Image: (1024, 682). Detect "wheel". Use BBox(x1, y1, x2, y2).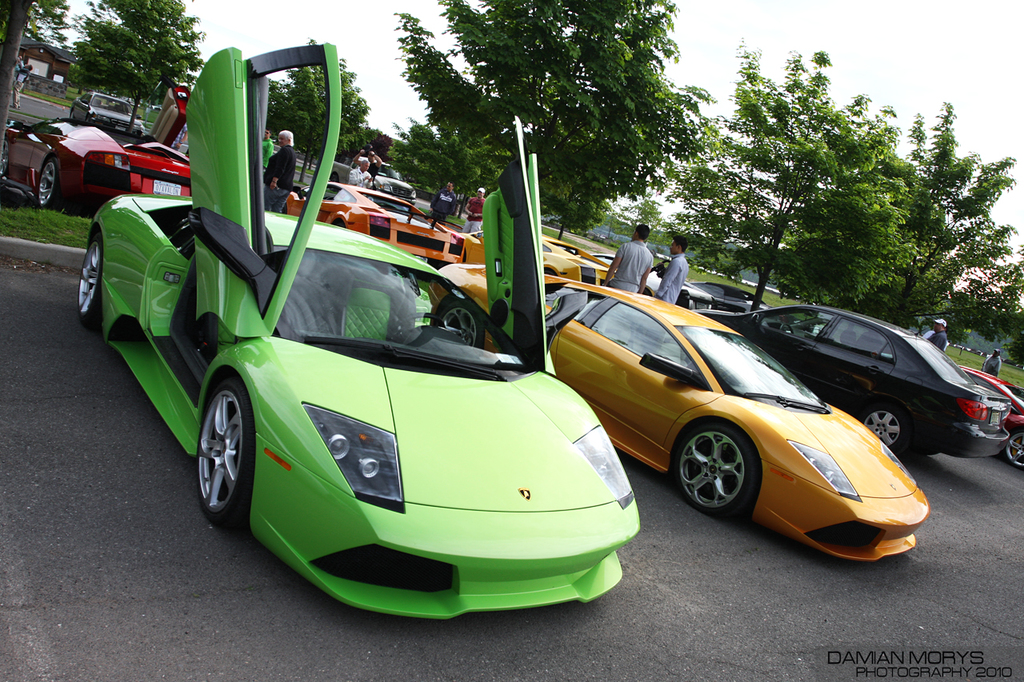
BBox(675, 430, 758, 516).
